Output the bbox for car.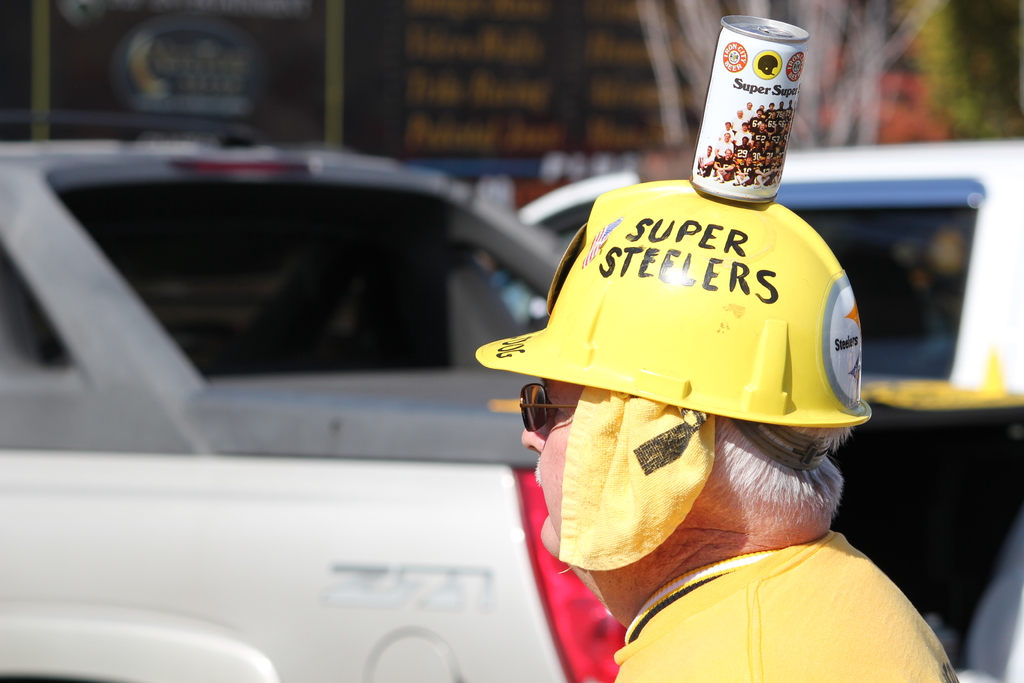
(474, 138, 1023, 391).
